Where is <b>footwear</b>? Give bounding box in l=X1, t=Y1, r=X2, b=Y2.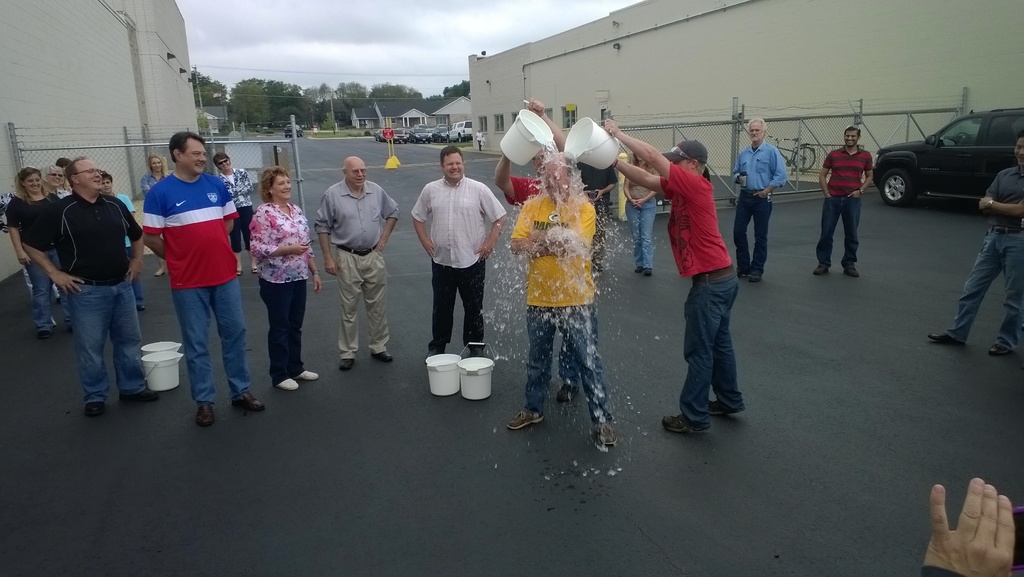
l=339, t=358, r=355, b=372.
